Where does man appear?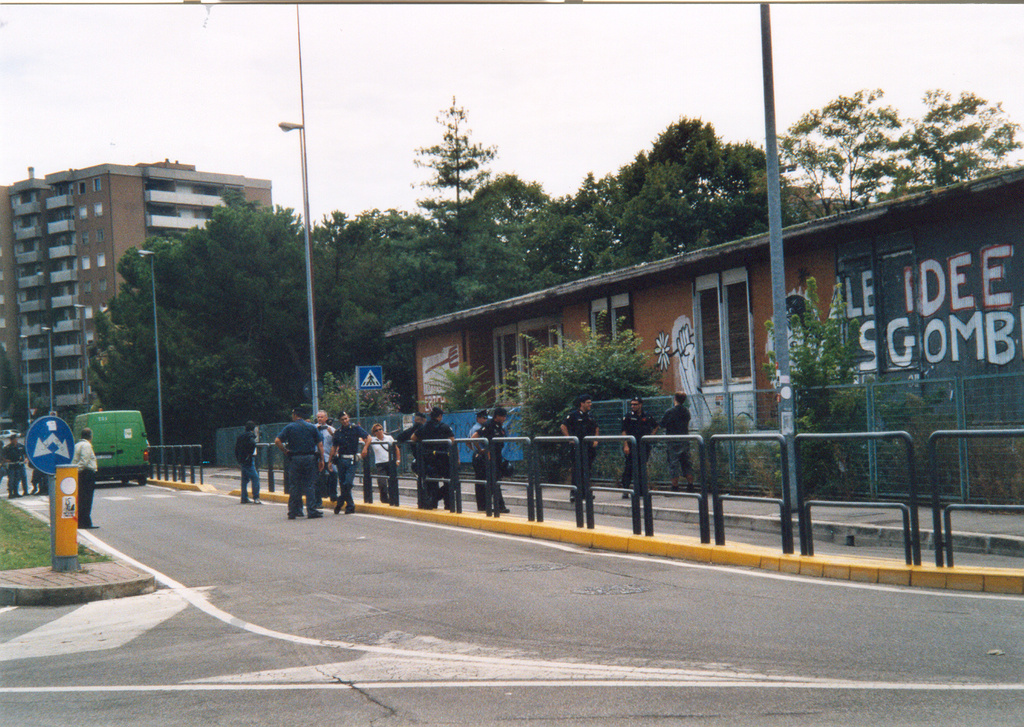
Appears at <region>235, 421, 261, 504</region>.
